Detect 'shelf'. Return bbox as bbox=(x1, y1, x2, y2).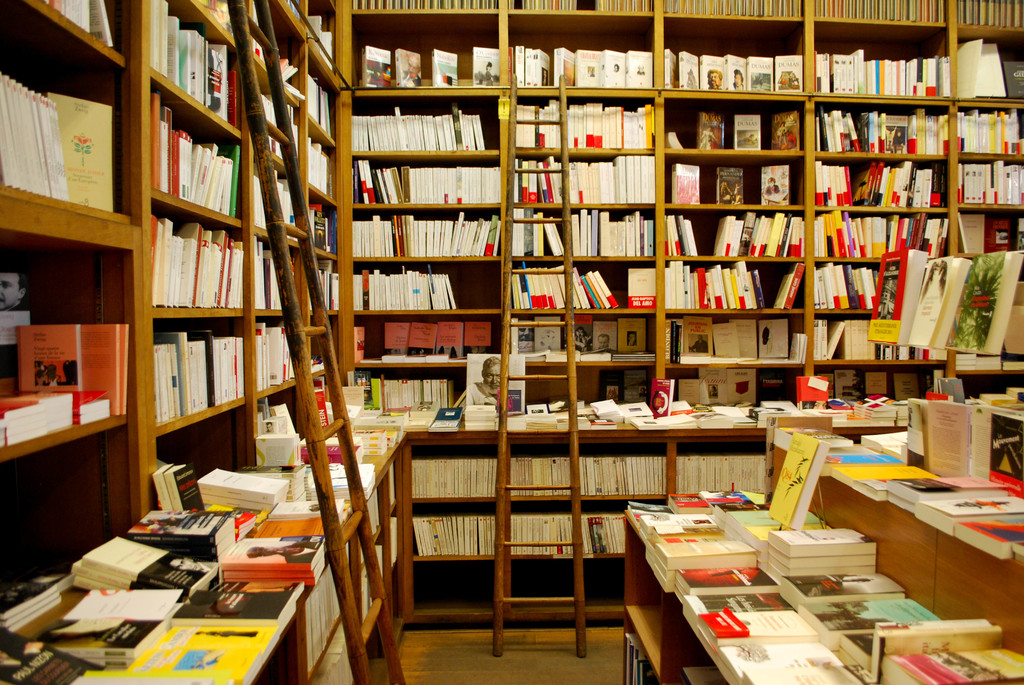
bbox=(653, 19, 810, 101).
